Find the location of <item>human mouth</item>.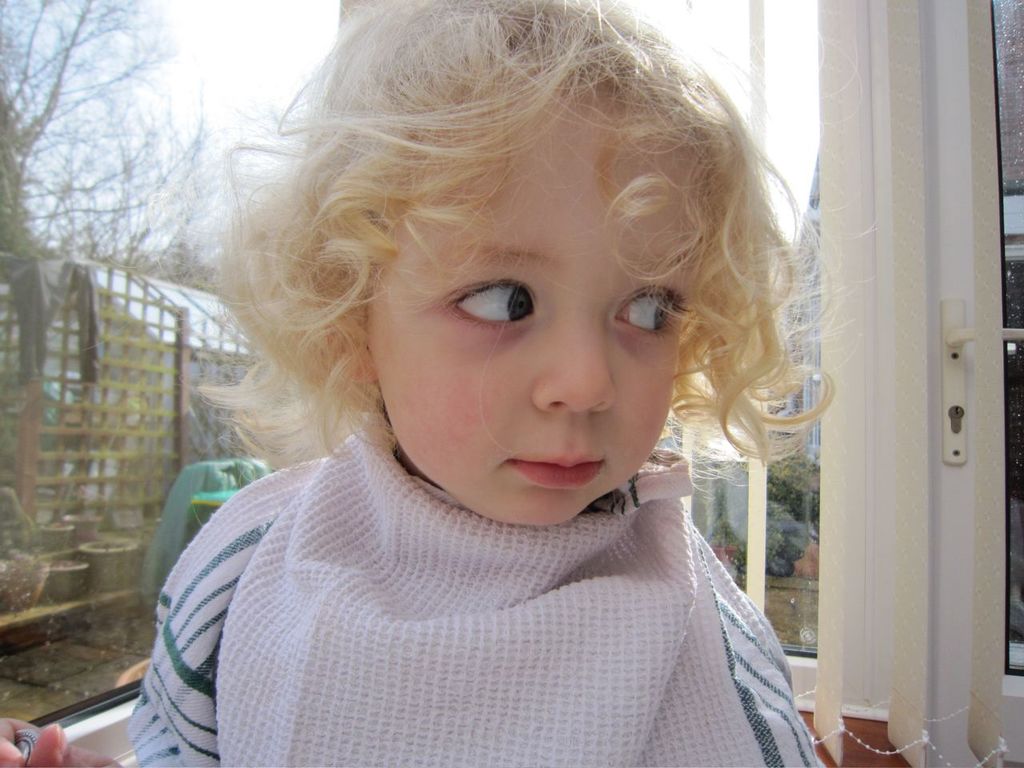
Location: bbox=(512, 456, 602, 486).
